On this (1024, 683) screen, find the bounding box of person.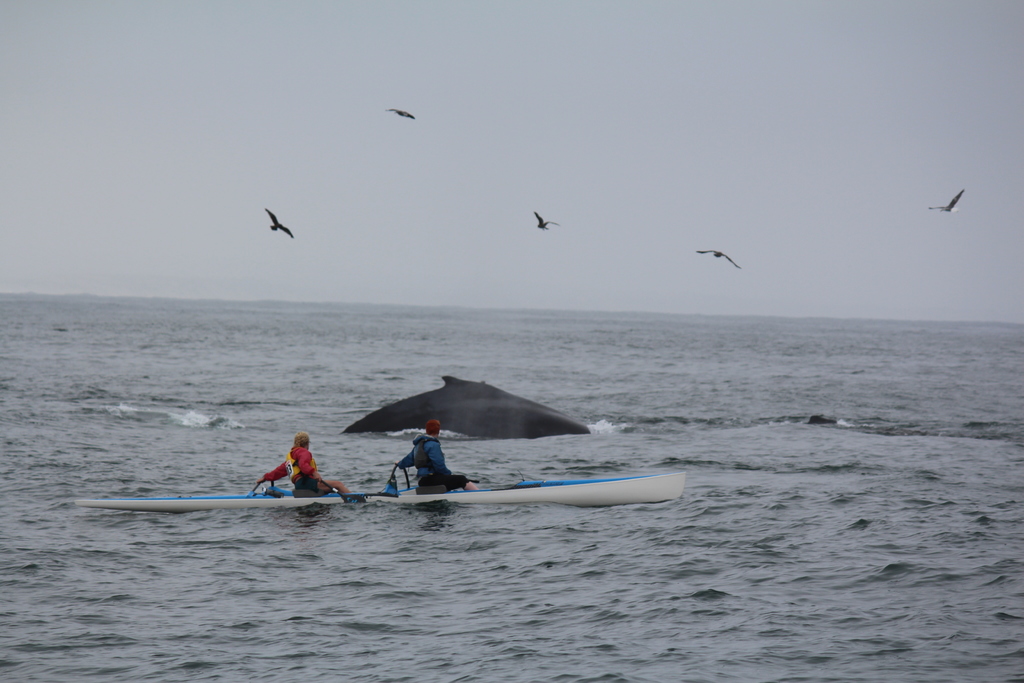
Bounding box: bbox=(254, 432, 346, 497).
